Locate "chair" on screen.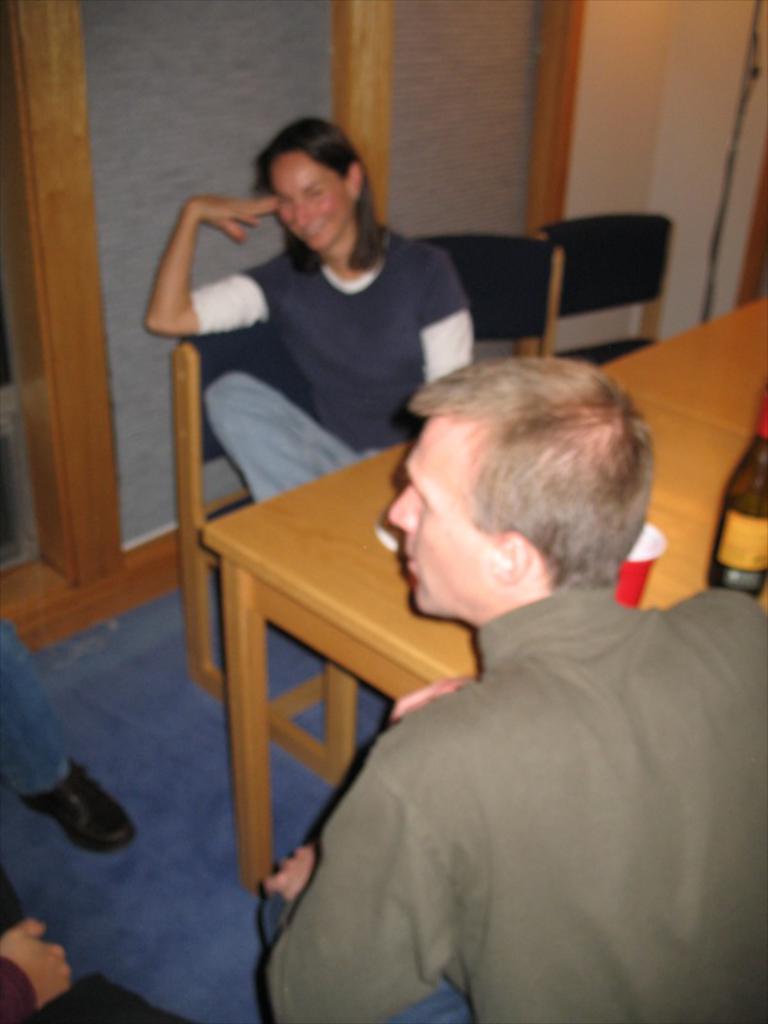
On screen at rect(403, 232, 562, 357).
